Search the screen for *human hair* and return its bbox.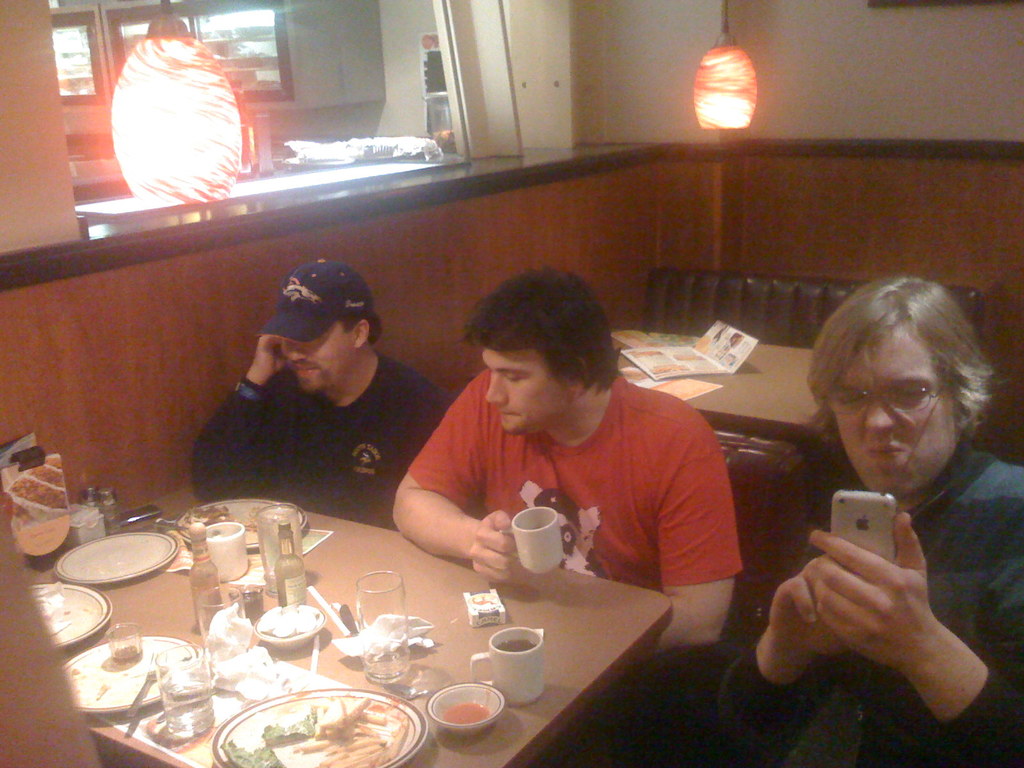
Found: box(801, 275, 998, 447).
